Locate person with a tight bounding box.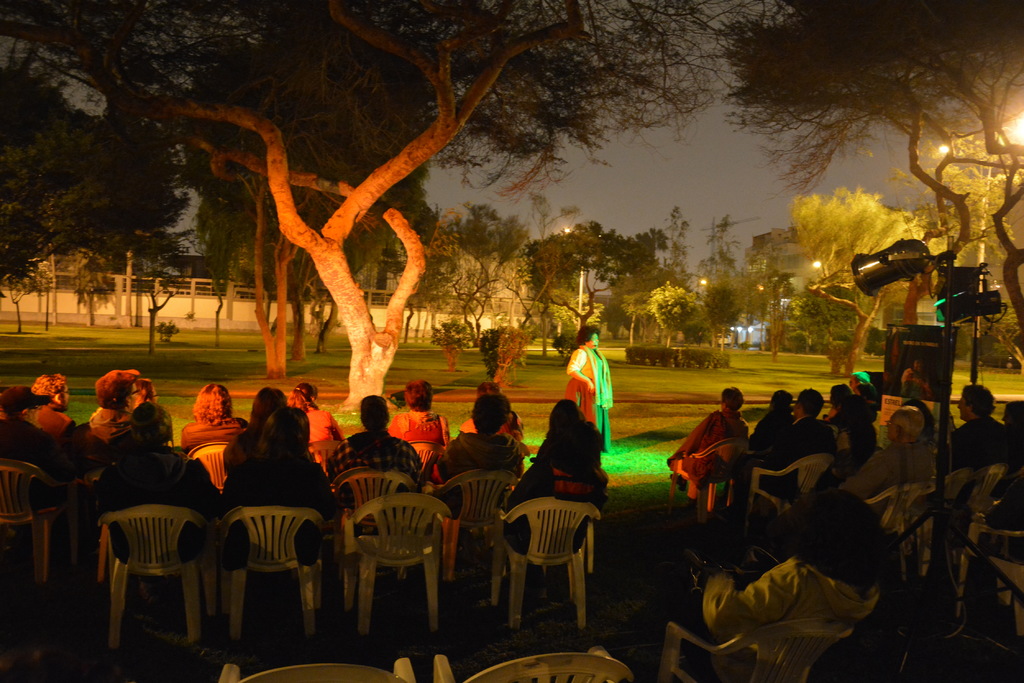
bbox=(568, 323, 621, 449).
